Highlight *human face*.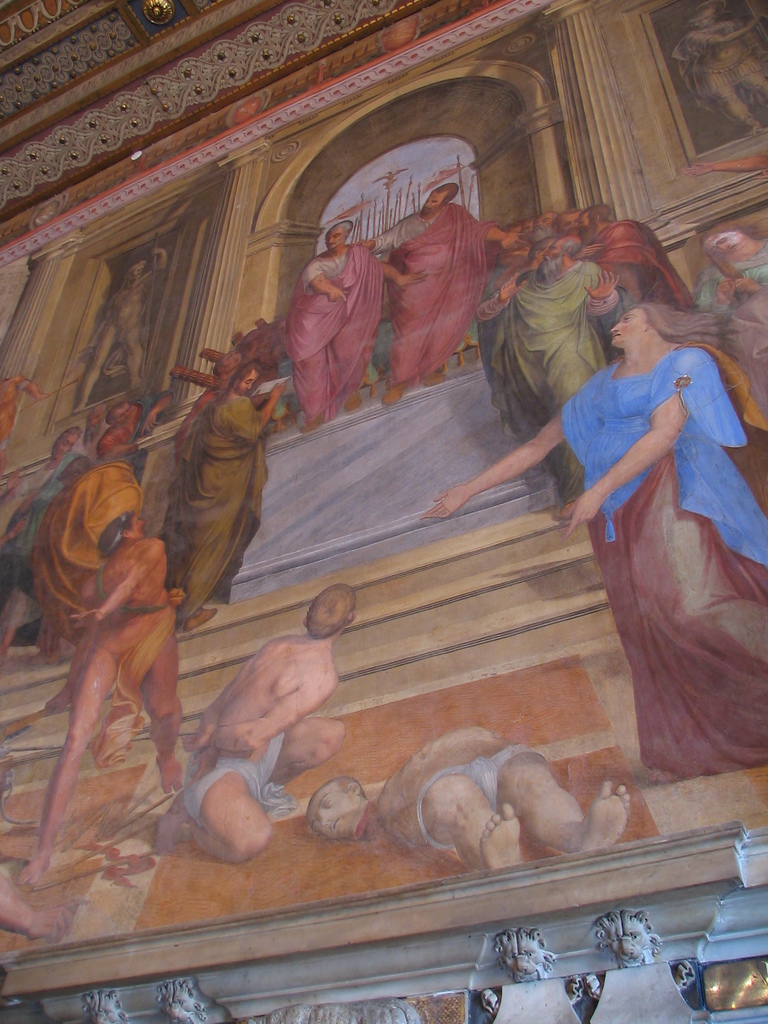
Highlighted region: pyautogui.locateOnScreen(577, 215, 587, 227).
